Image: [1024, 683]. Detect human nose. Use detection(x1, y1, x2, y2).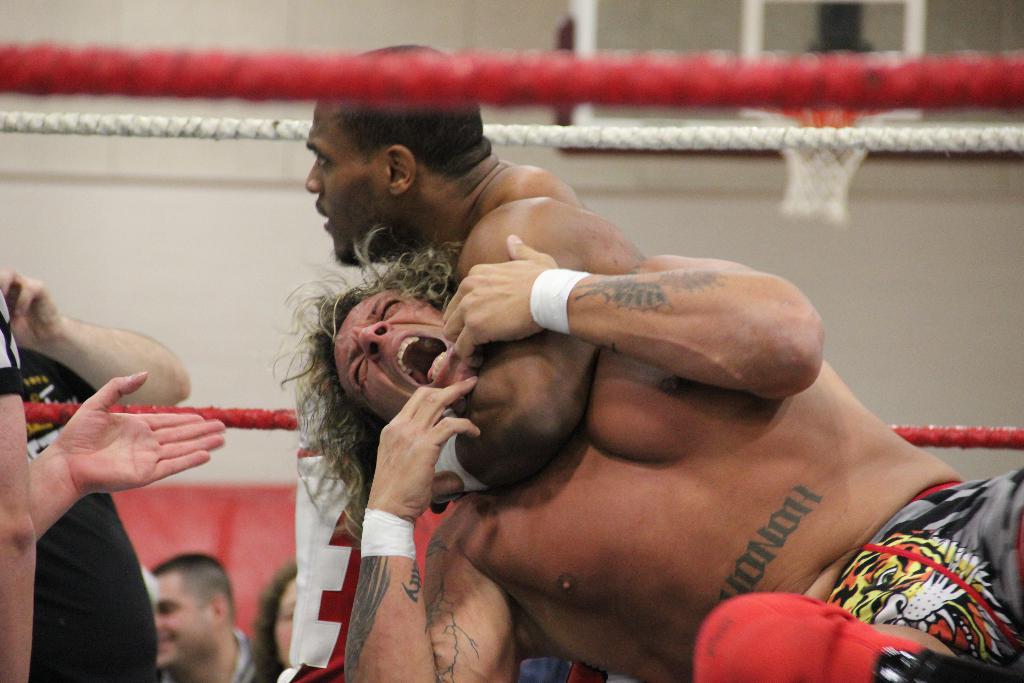
detection(154, 616, 157, 629).
